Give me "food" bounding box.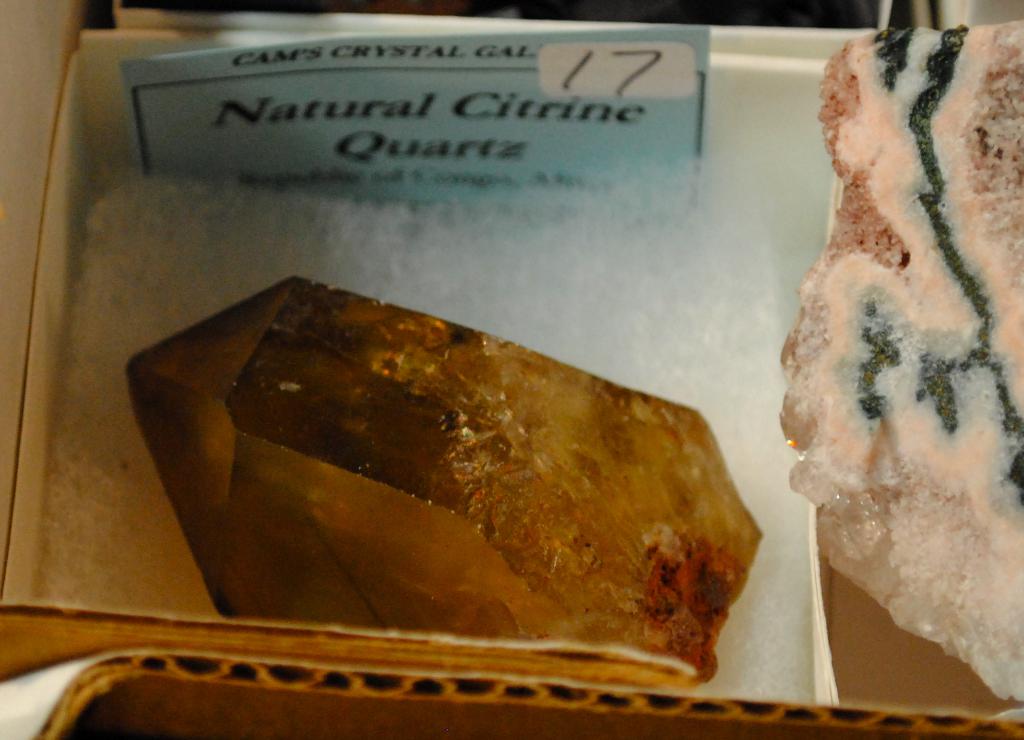
box(780, 60, 1009, 681).
